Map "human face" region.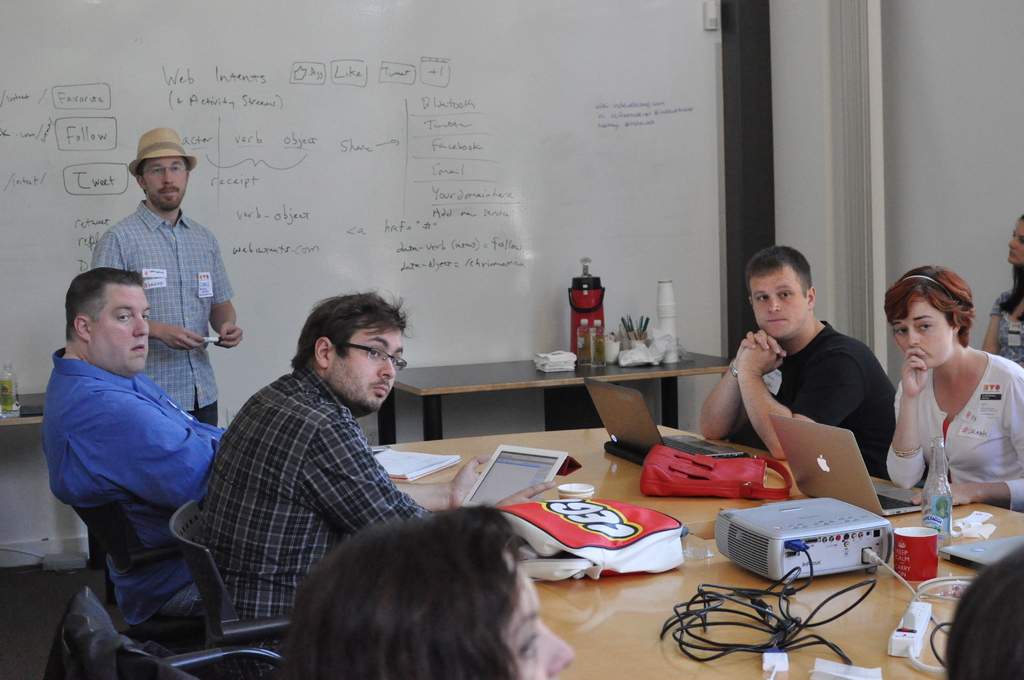
Mapped to (88,284,150,375).
